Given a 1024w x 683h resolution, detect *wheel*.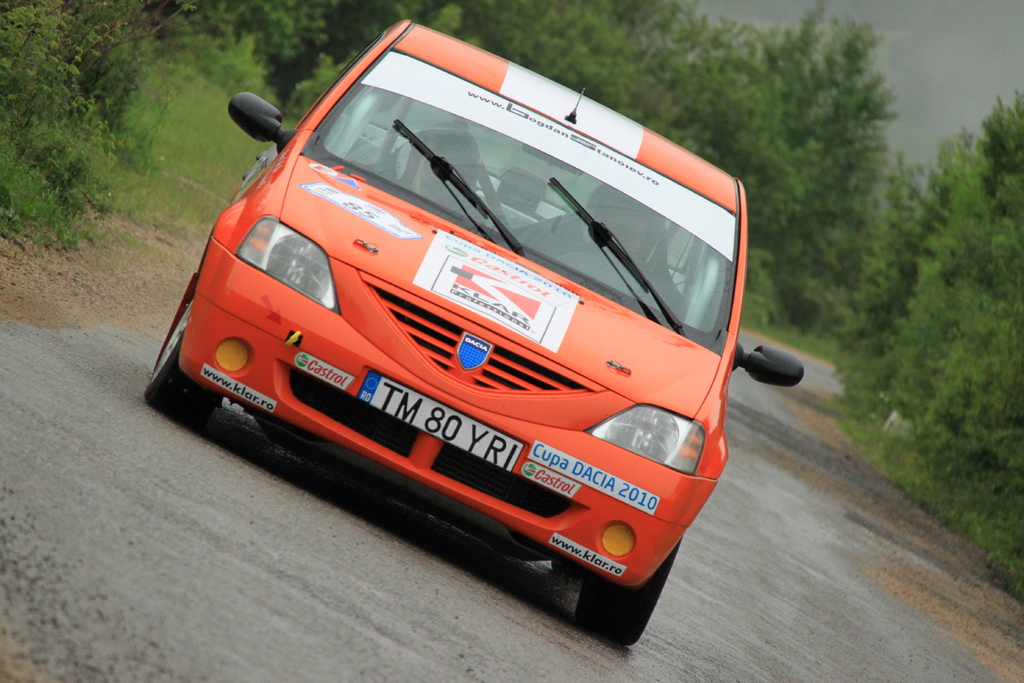
<region>554, 561, 581, 583</region>.
